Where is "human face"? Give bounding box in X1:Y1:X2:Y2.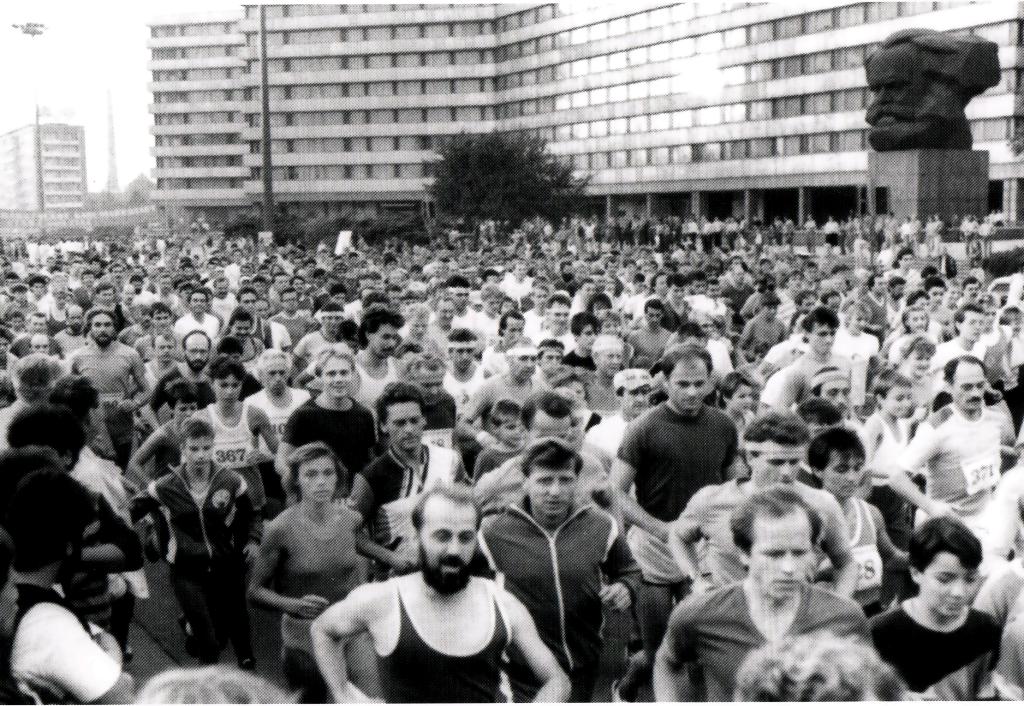
579:325:596:351.
